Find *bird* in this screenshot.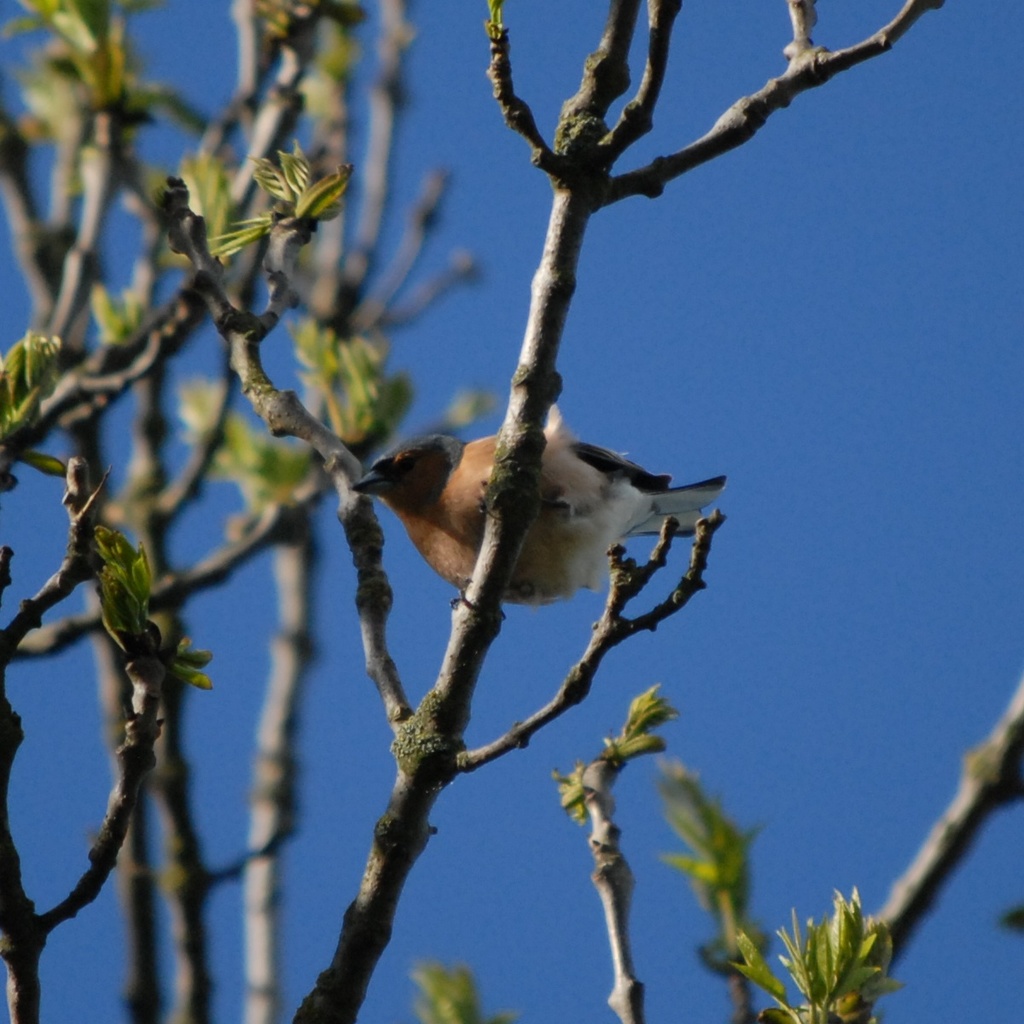
The bounding box for *bird* is (355, 422, 723, 637).
